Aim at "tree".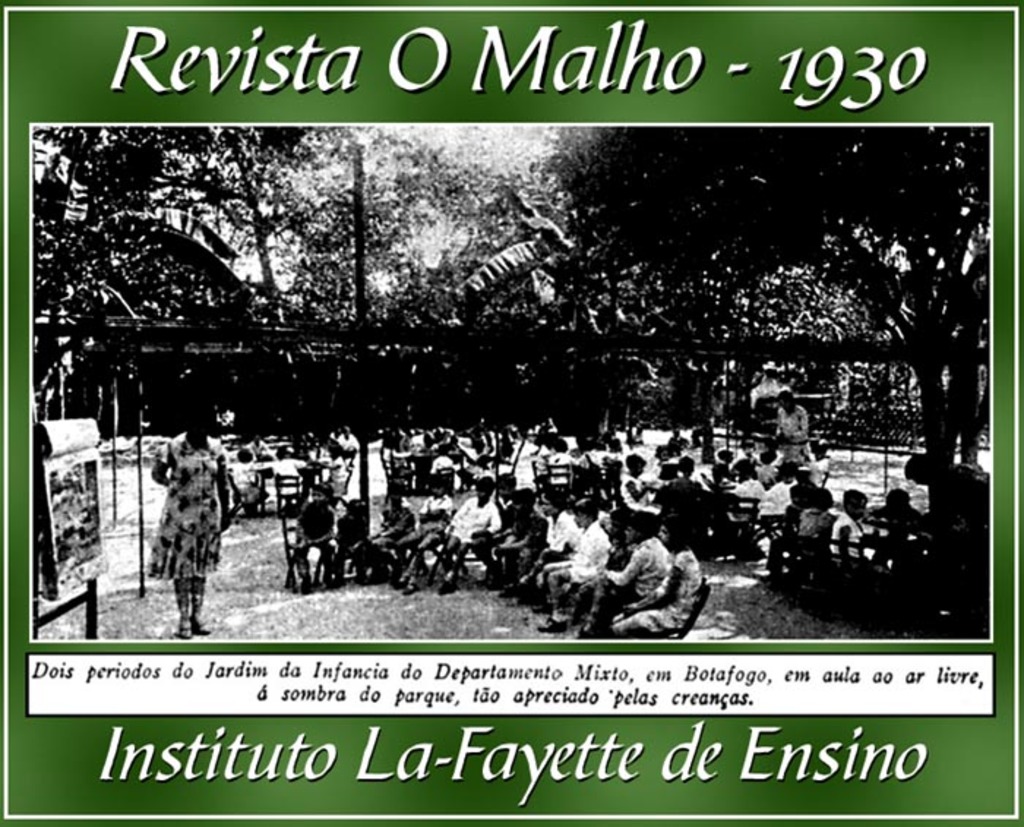
Aimed at BBox(37, 116, 992, 487).
